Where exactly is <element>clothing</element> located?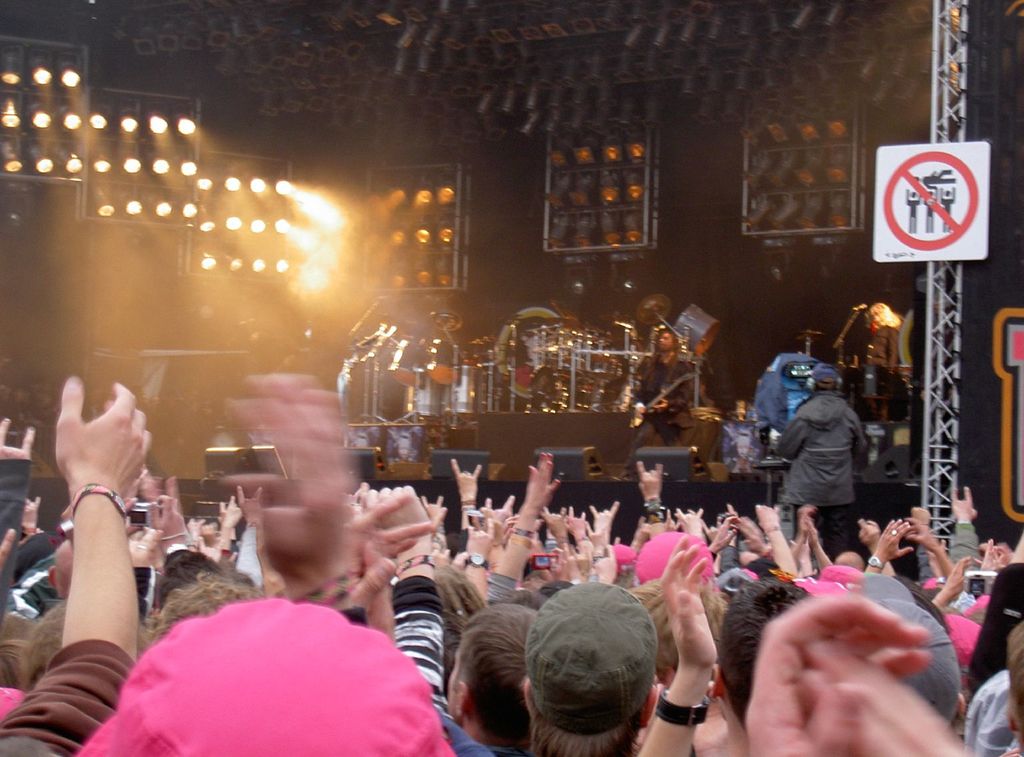
Its bounding box is bbox=(232, 522, 265, 593).
